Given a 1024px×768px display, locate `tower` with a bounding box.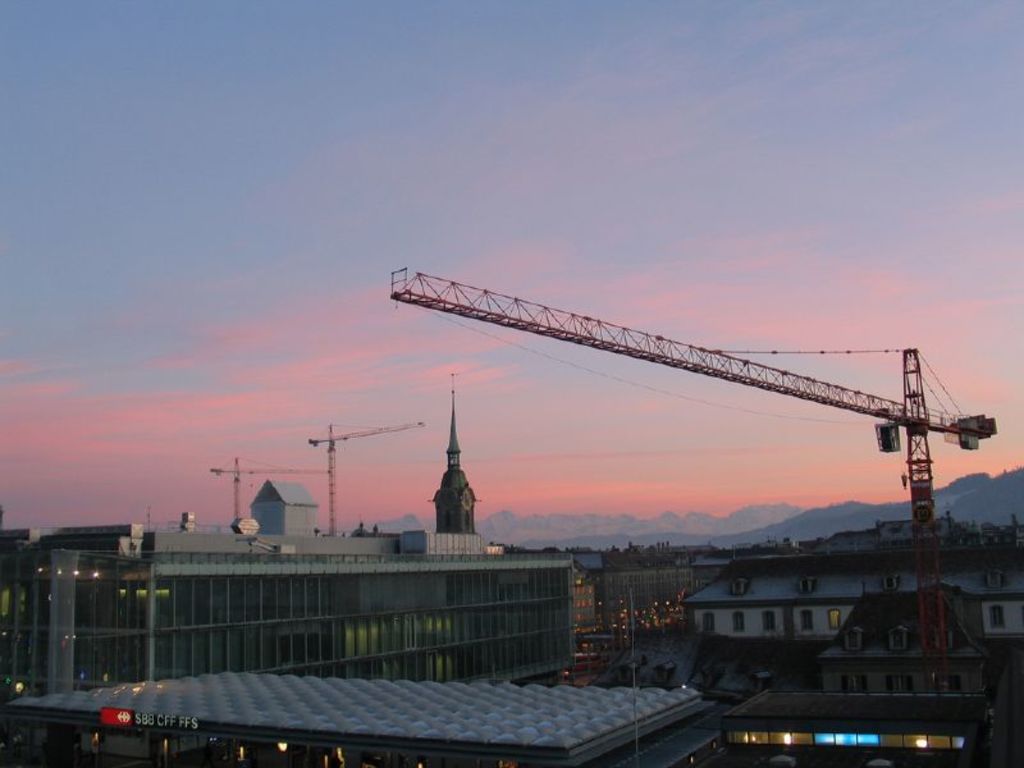
Located: region(364, 282, 1009, 540).
